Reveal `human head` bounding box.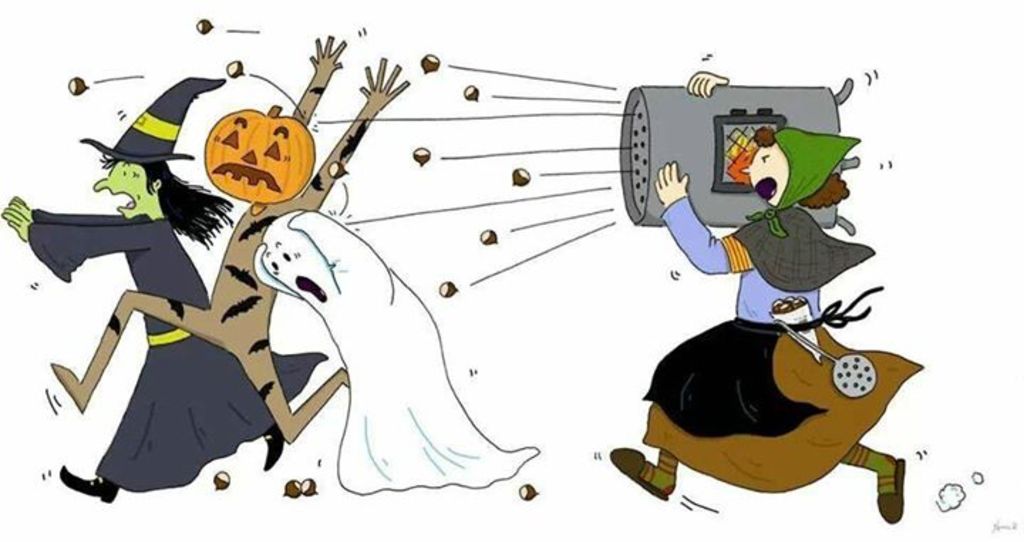
Revealed: bbox=(78, 75, 228, 220).
